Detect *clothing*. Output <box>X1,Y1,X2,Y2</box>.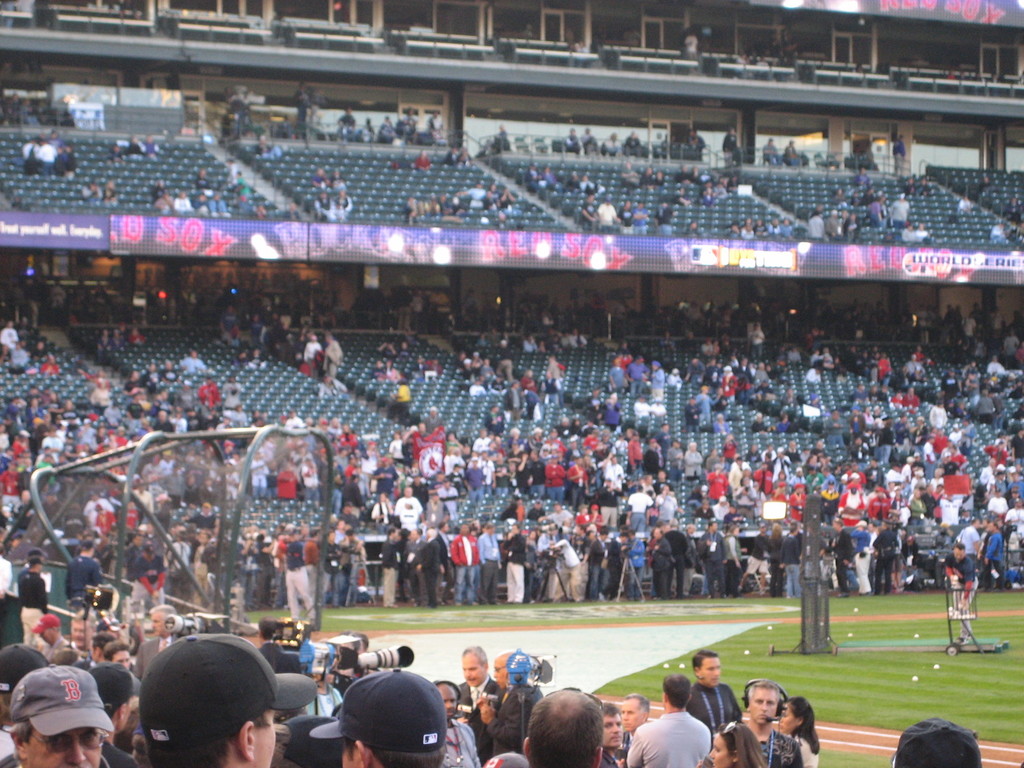
<box>715,502,729,525</box>.
